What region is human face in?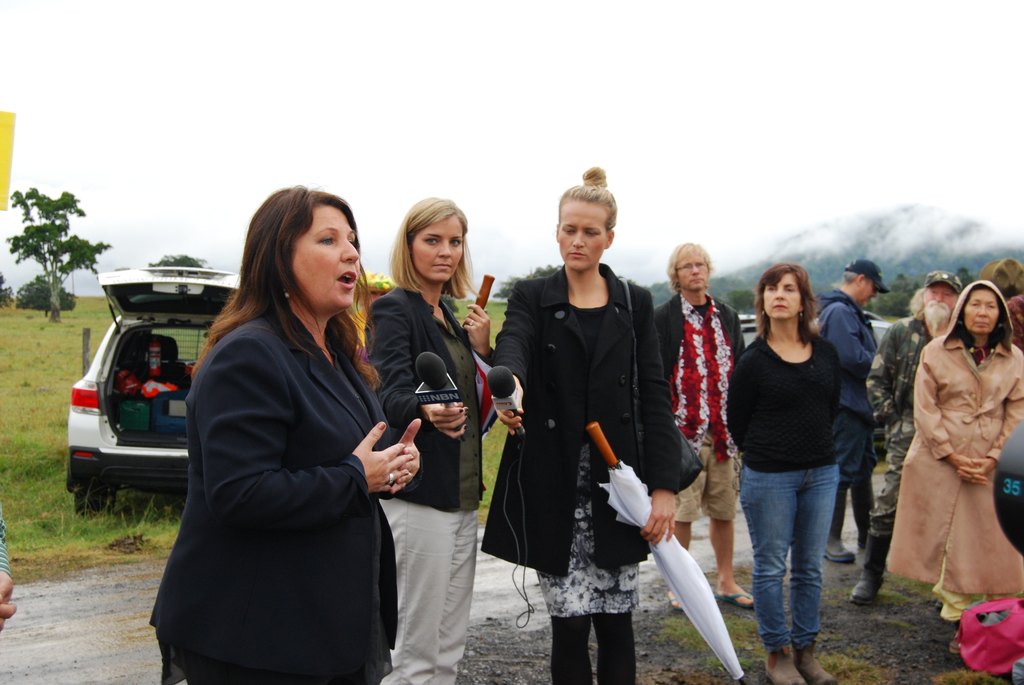
292, 210, 362, 313.
